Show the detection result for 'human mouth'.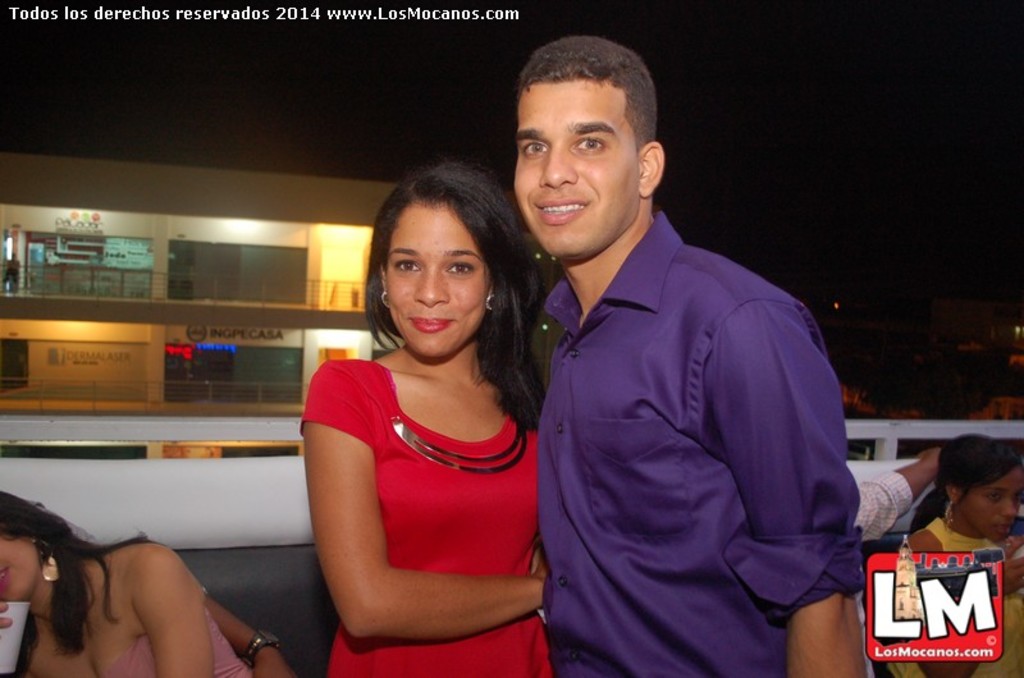
l=403, t=312, r=460, b=340.
